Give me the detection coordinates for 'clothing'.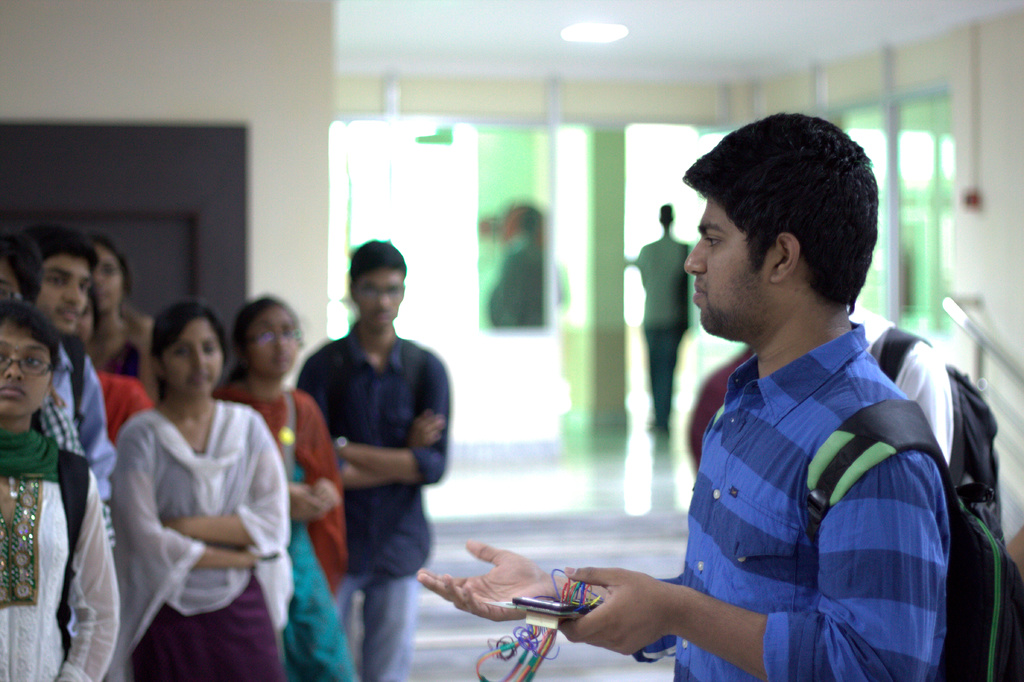
[left=104, top=352, right=285, bottom=649].
